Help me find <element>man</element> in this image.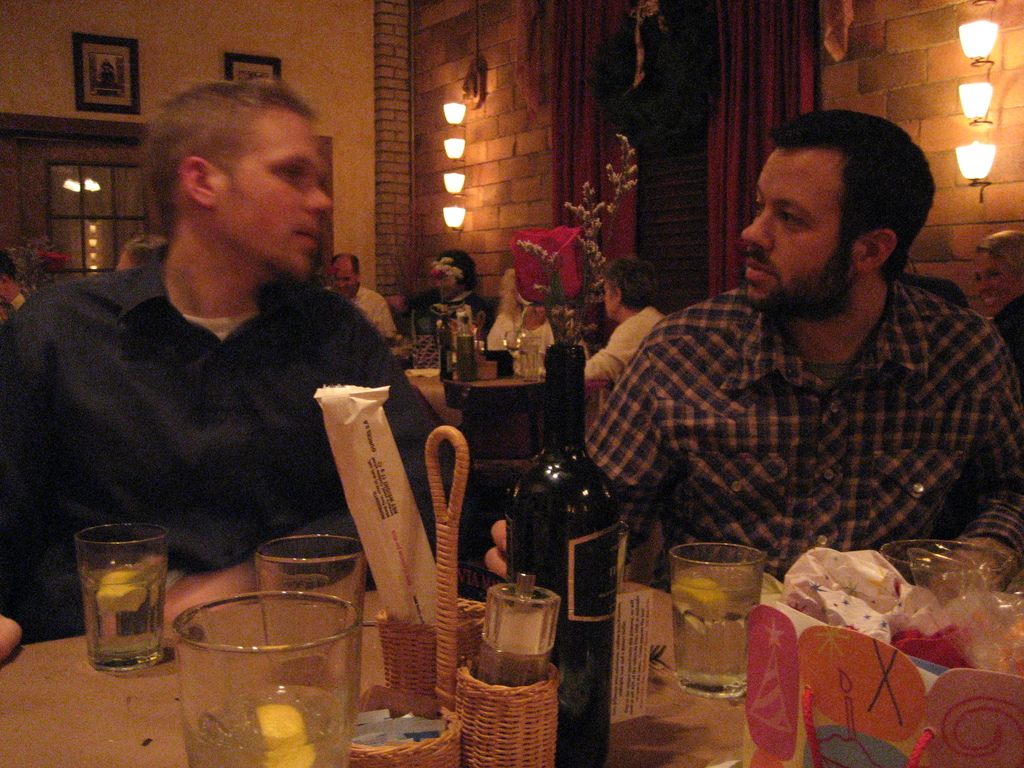
Found it: {"left": 486, "top": 108, "right": 1023, "bottom": 597}.
